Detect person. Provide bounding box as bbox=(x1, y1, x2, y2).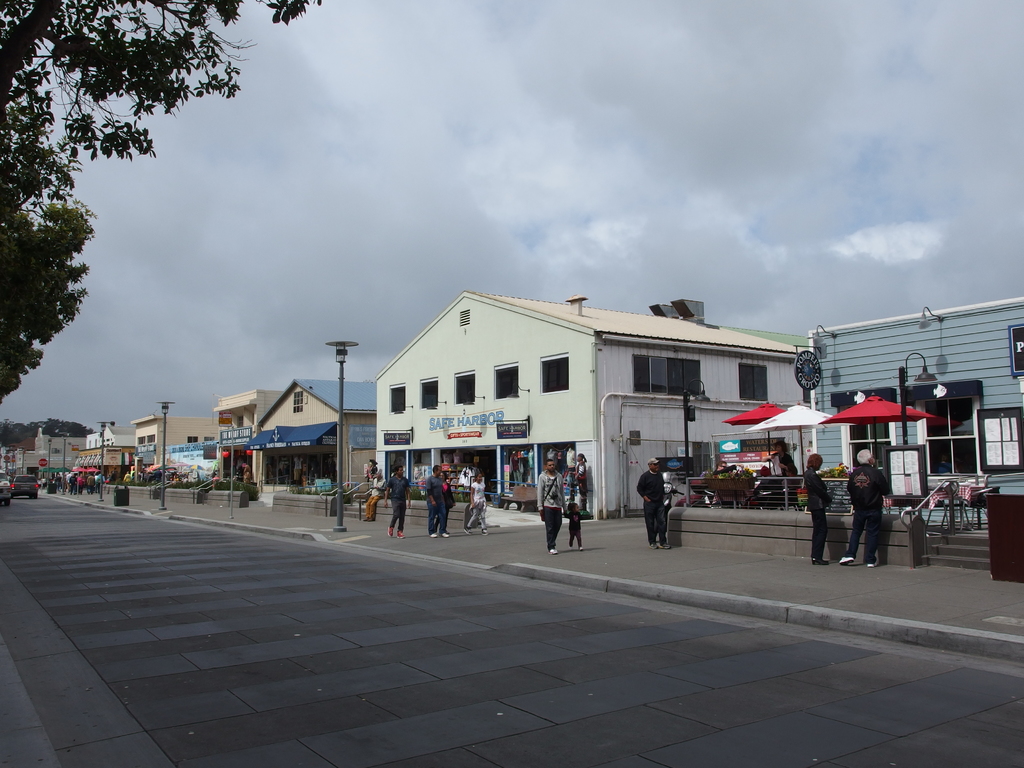
bbox=(843, 445, 890, 563).
